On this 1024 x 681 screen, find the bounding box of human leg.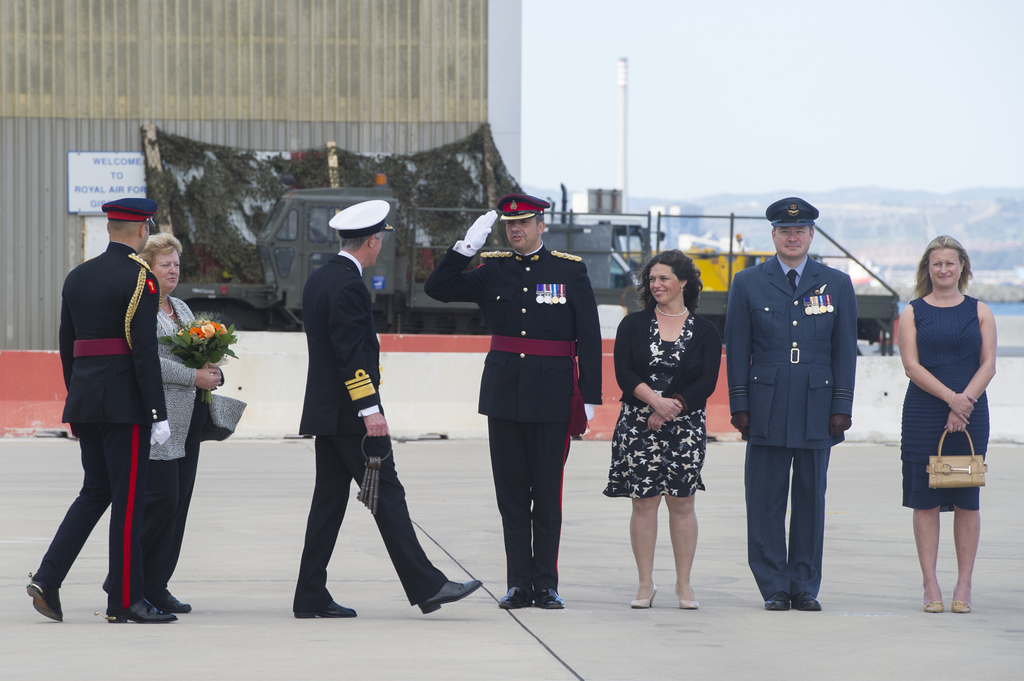
Bounding box: locate(952, 503, 979, 611).
